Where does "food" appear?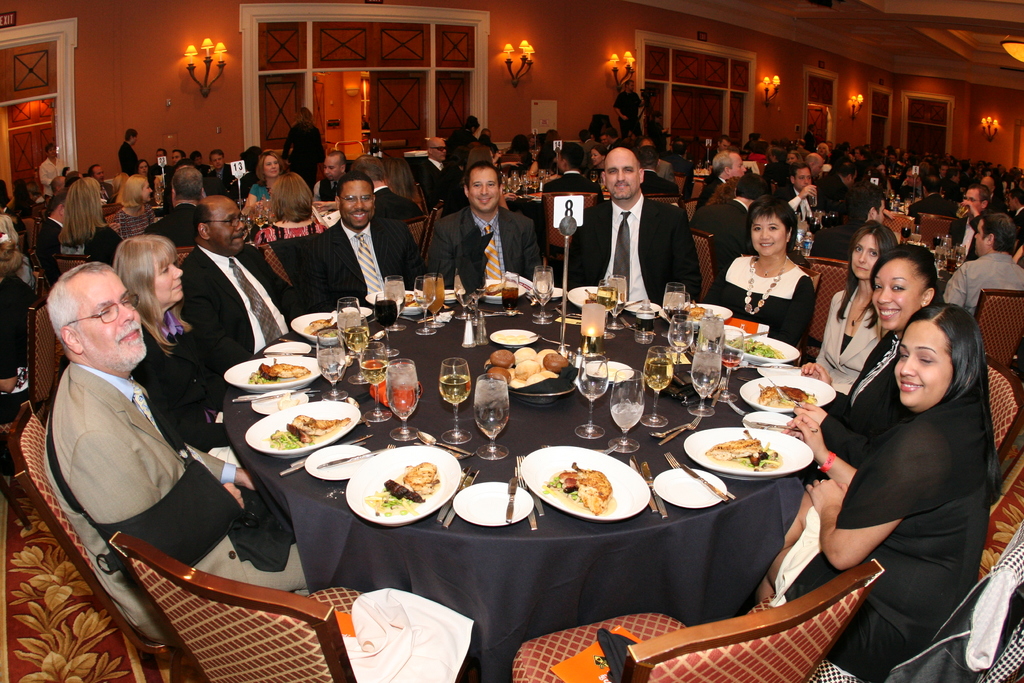
Appears at pyautogui.locateOnScreen(685, 299, 722, 322).
